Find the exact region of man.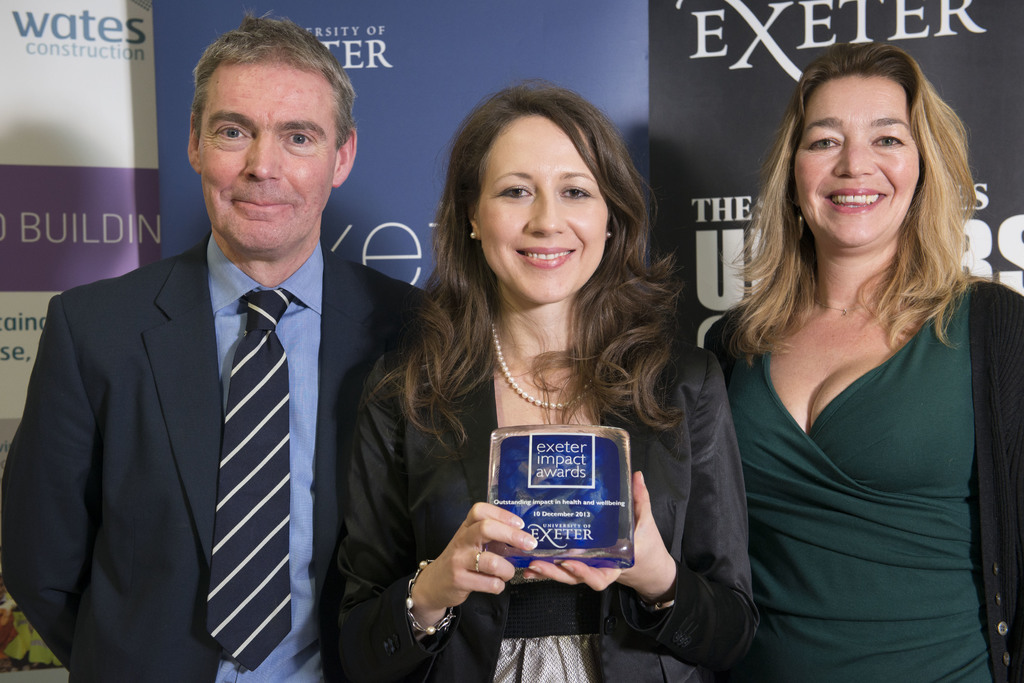
Exact region: Rect(0, 13, 476, 682).
